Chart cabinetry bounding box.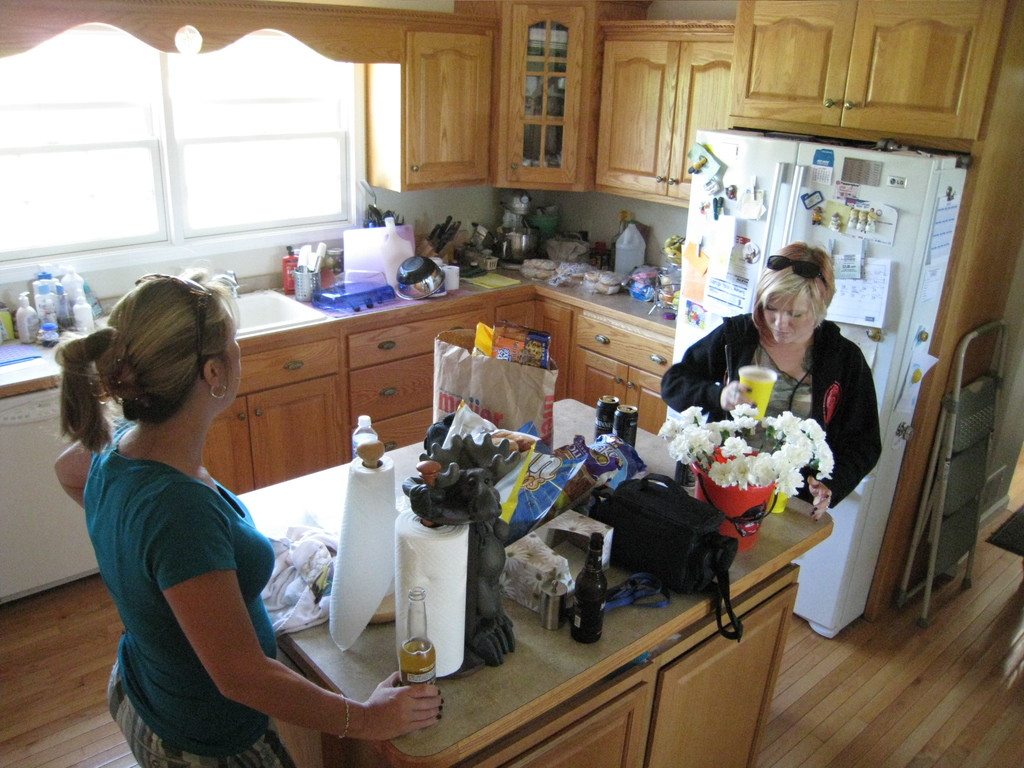
Charted: l=495, t=3, r=592, b=199.
